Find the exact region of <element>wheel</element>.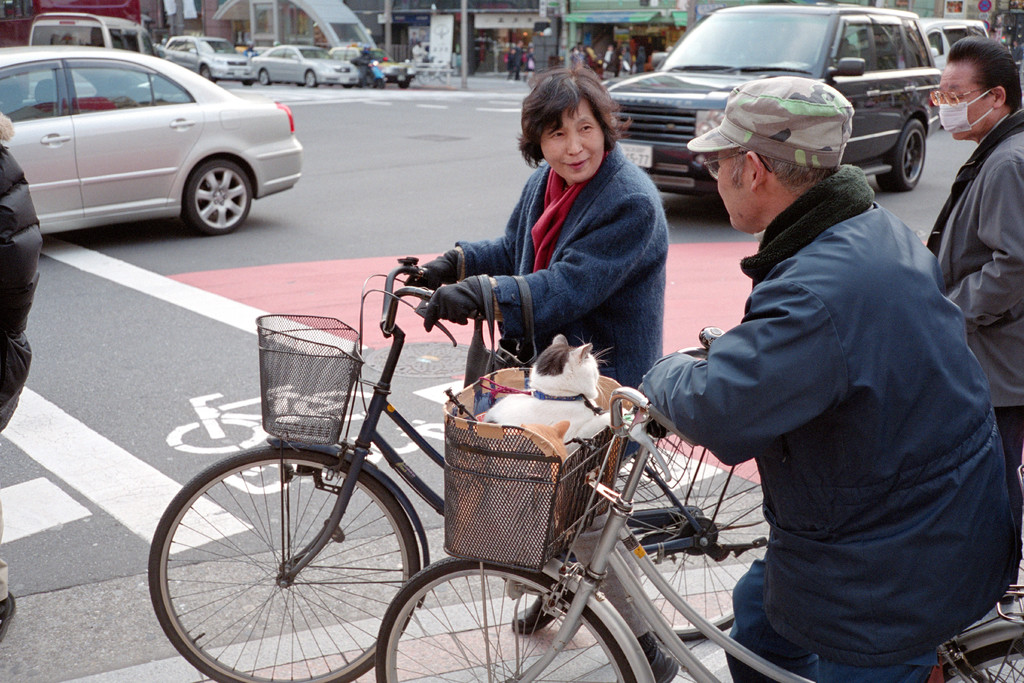
Exact region: (875,120,929,193).
